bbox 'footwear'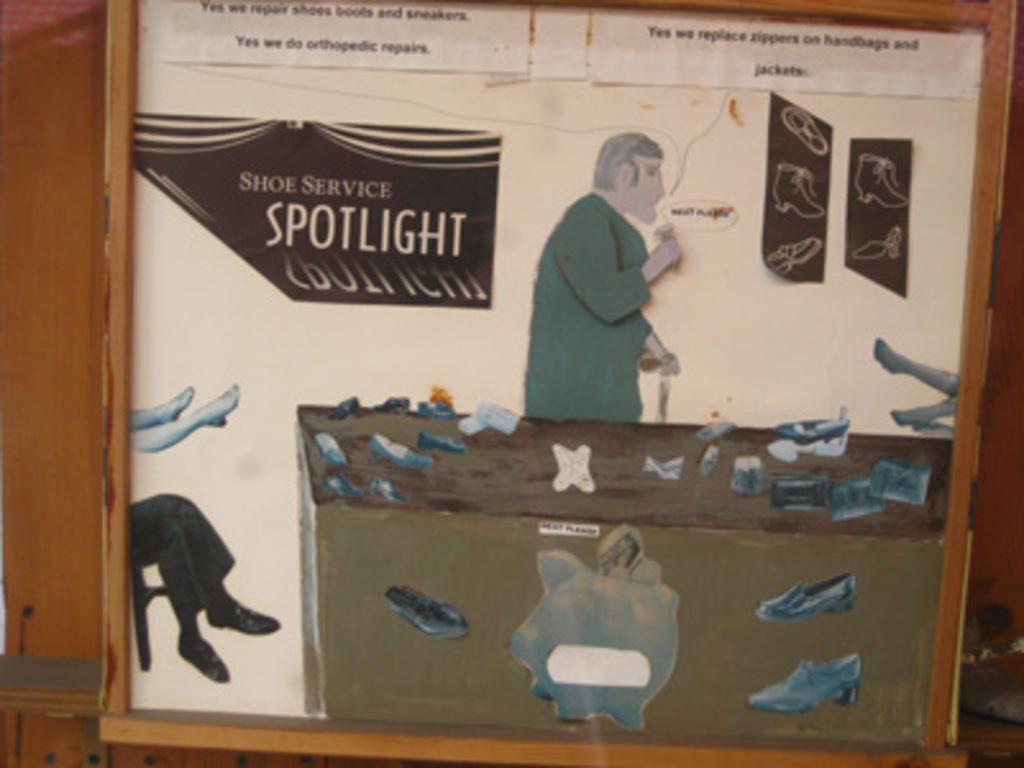
(x1=765, y1=233, x2=824, y2=284)
